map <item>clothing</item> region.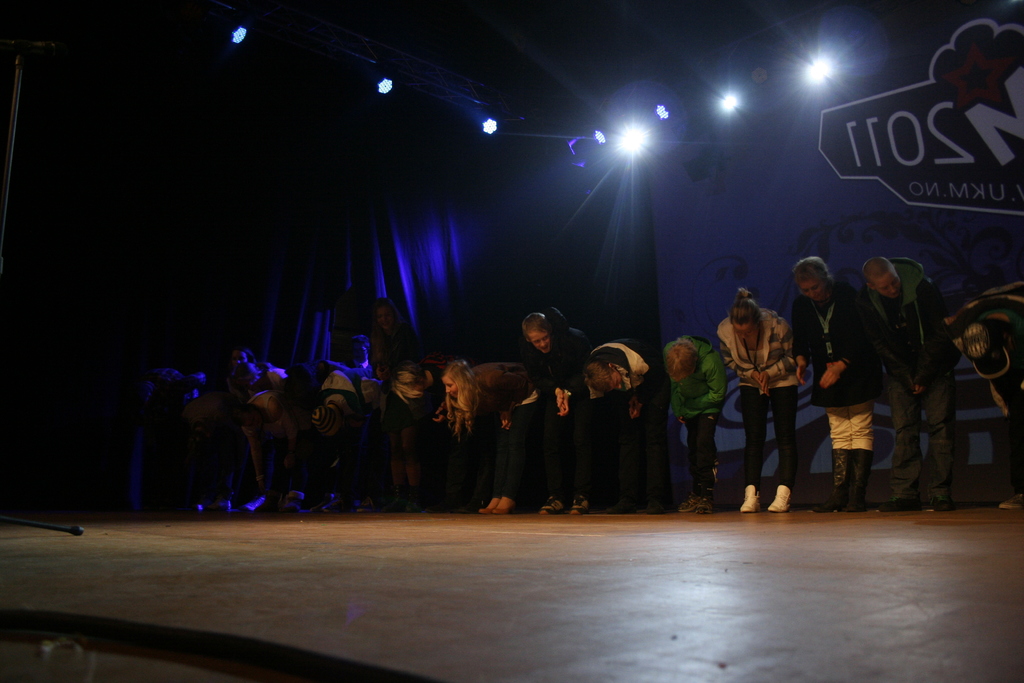
Mapped to [850, 245, 977, 497].
